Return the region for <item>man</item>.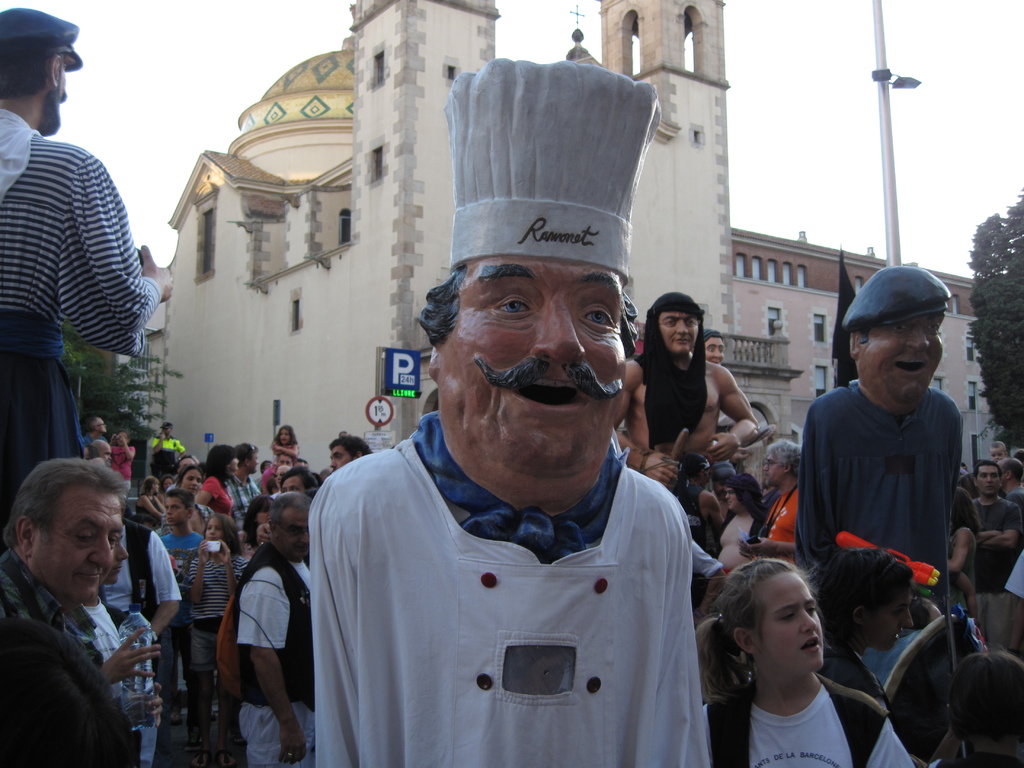
[755,440,801,564].
